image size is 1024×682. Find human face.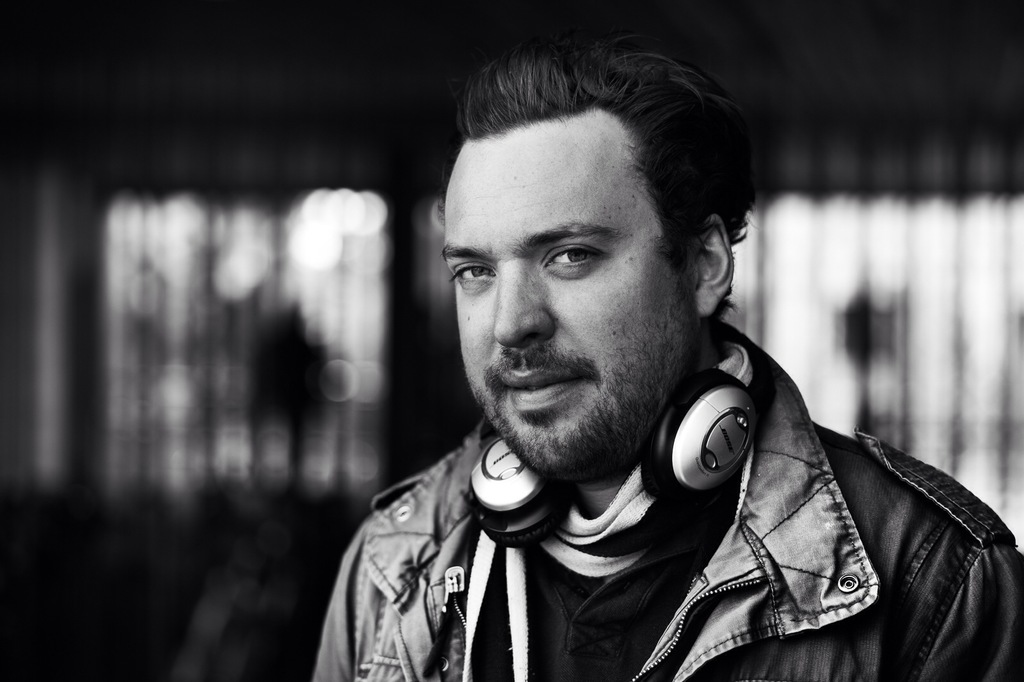
detection(438, 110, 709, 464).
